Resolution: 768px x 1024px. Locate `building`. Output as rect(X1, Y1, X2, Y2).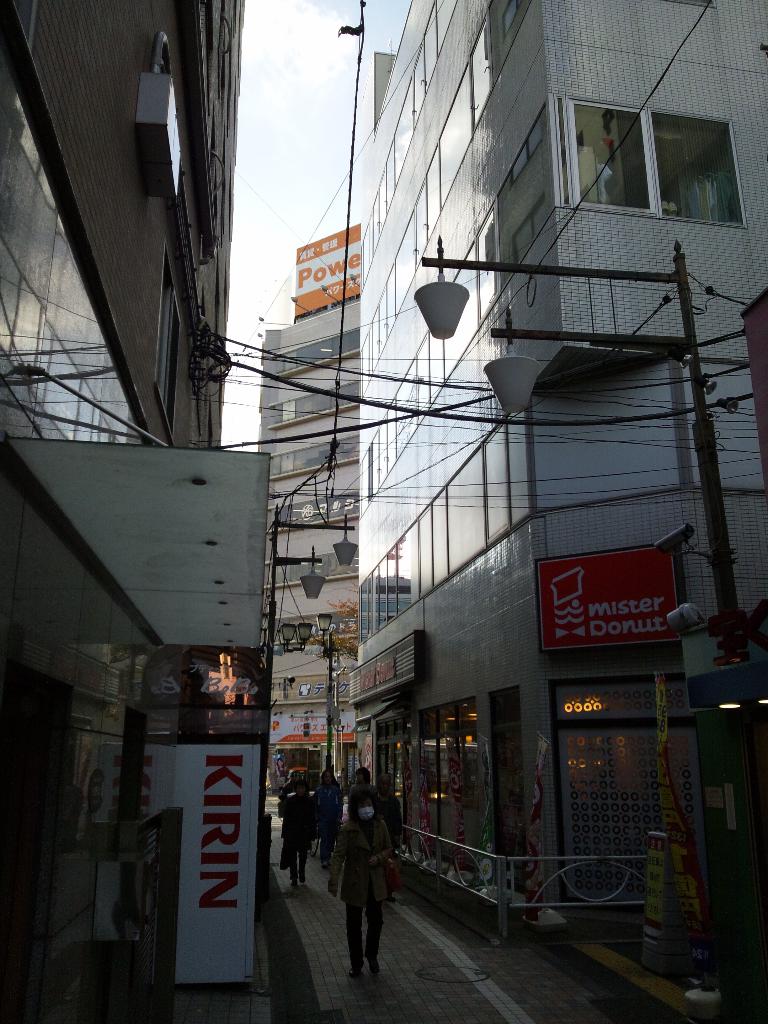
rect(0, 0, 270, 1023).
